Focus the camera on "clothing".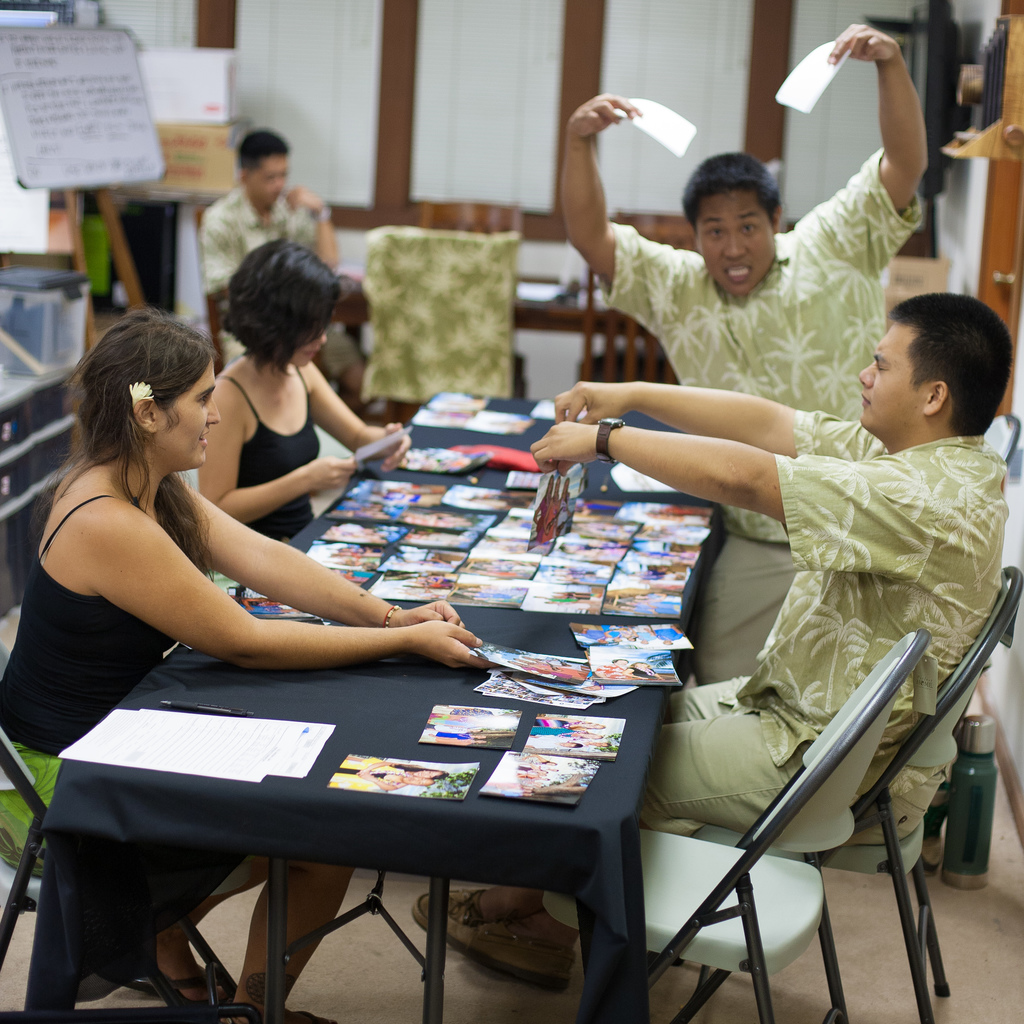
Focus region: {"x1": 369, "y1": 232, "x2": 516, "y2": 419}.
